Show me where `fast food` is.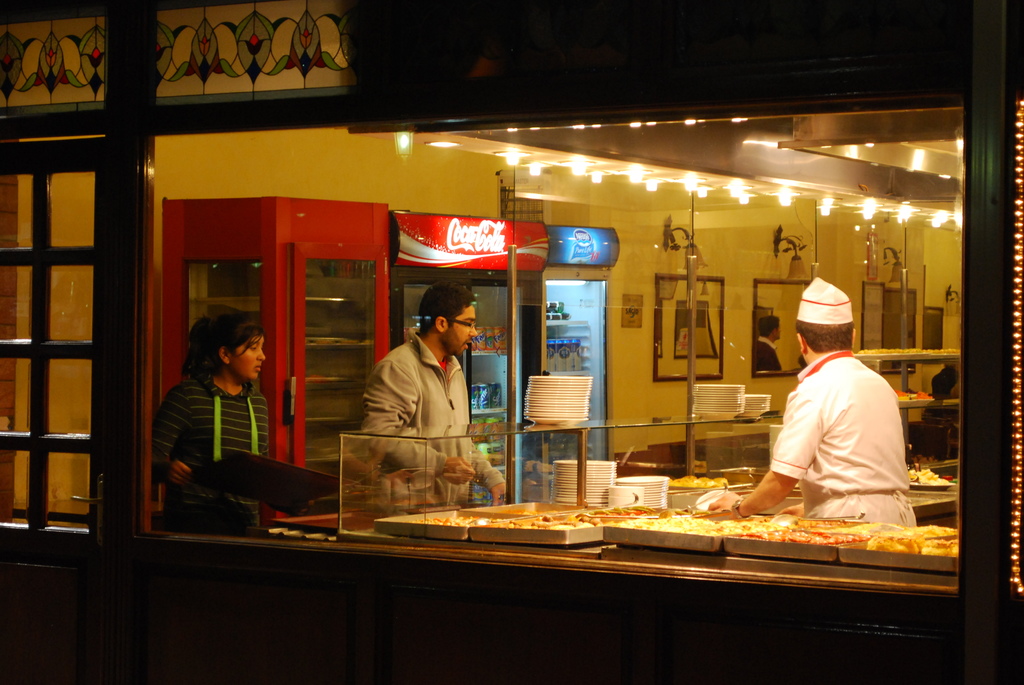
`fast food` is at 866:530:920:550.
